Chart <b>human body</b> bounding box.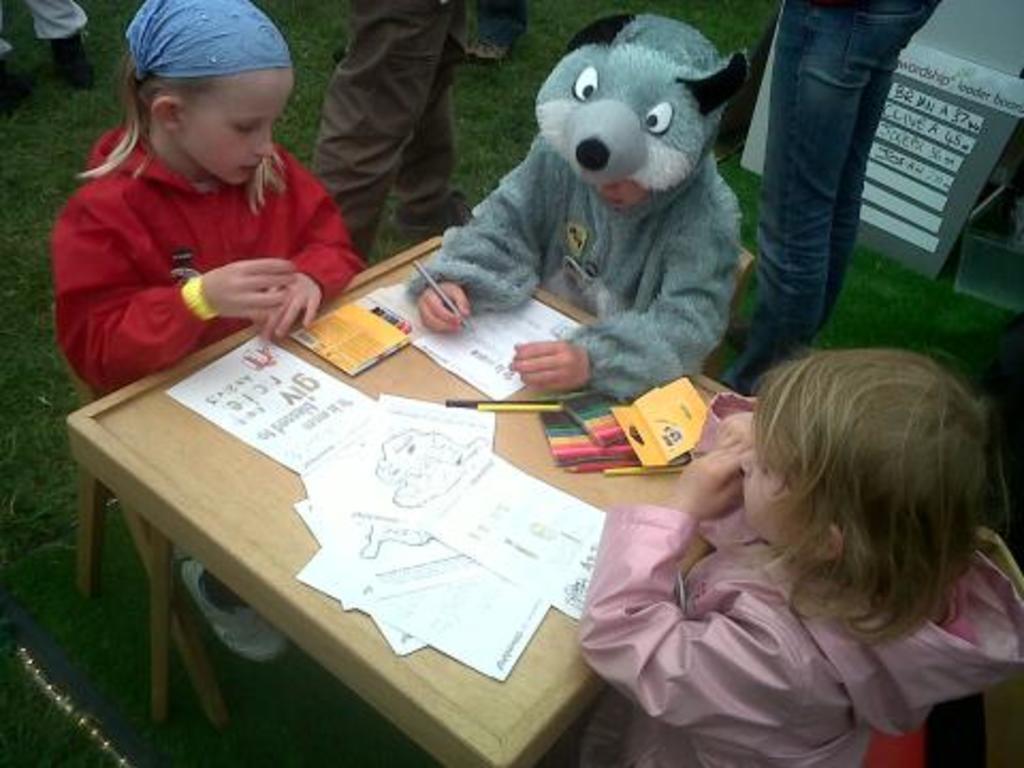
Charted: 0 0 94 117.
